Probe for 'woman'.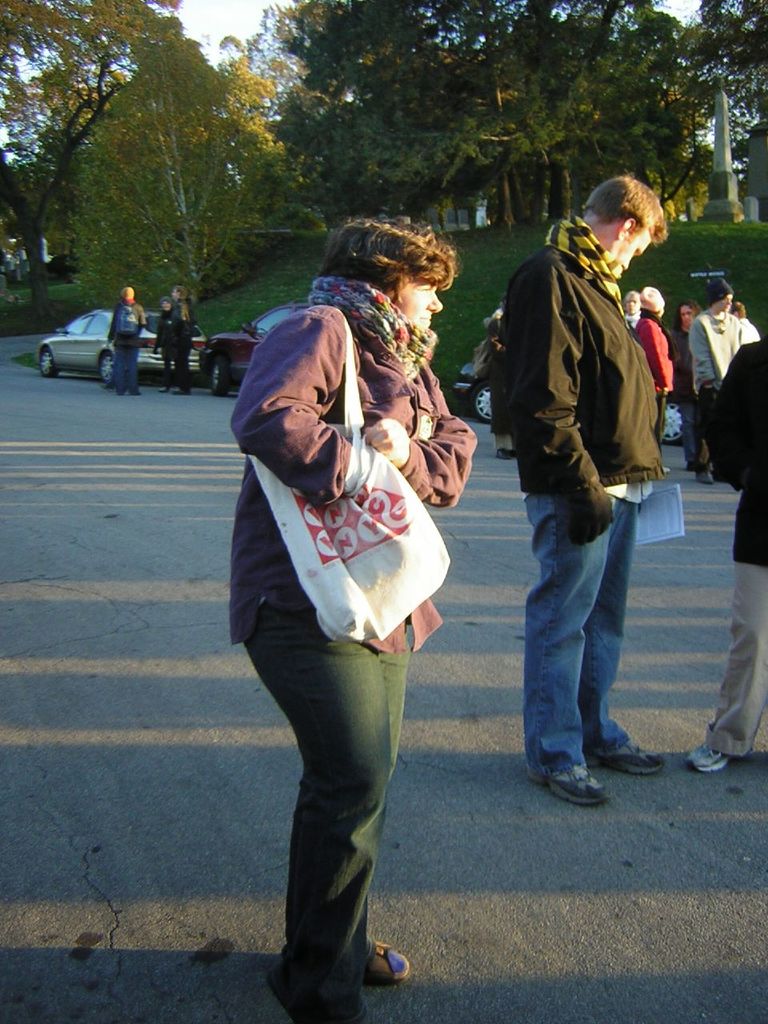
Probe result: (618, 290, 641, 329).
